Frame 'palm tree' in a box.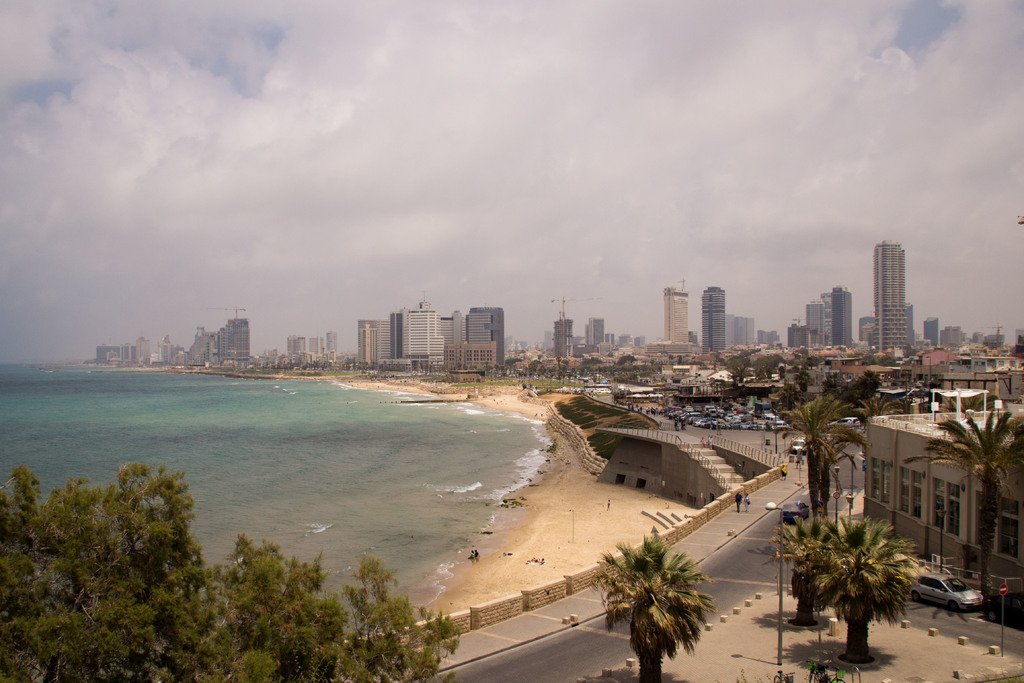
Rect(901, 408, 1023, 609).
